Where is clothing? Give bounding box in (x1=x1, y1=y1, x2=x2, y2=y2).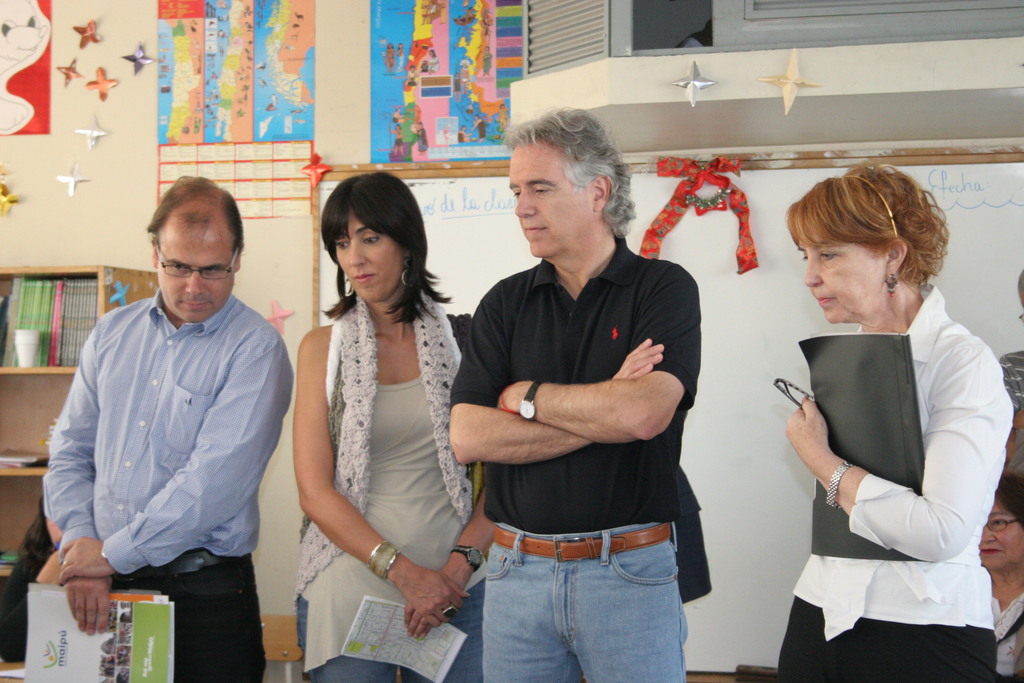
(x1=446, y1=227, x2=689, y2=682).
